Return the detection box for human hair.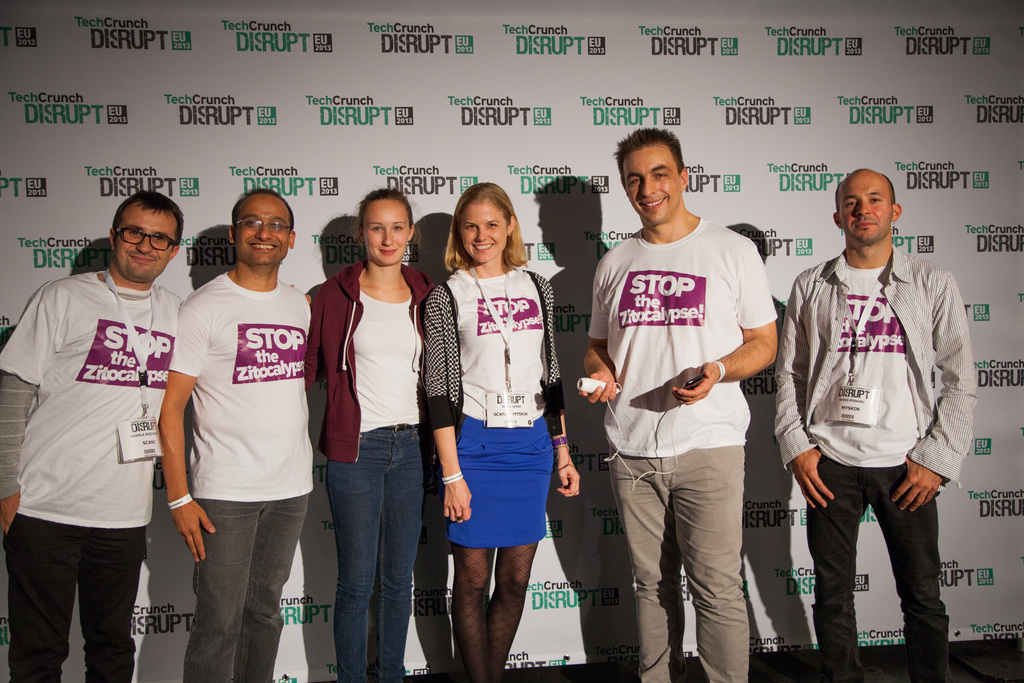
Rect(360, 188, 417, 228).
